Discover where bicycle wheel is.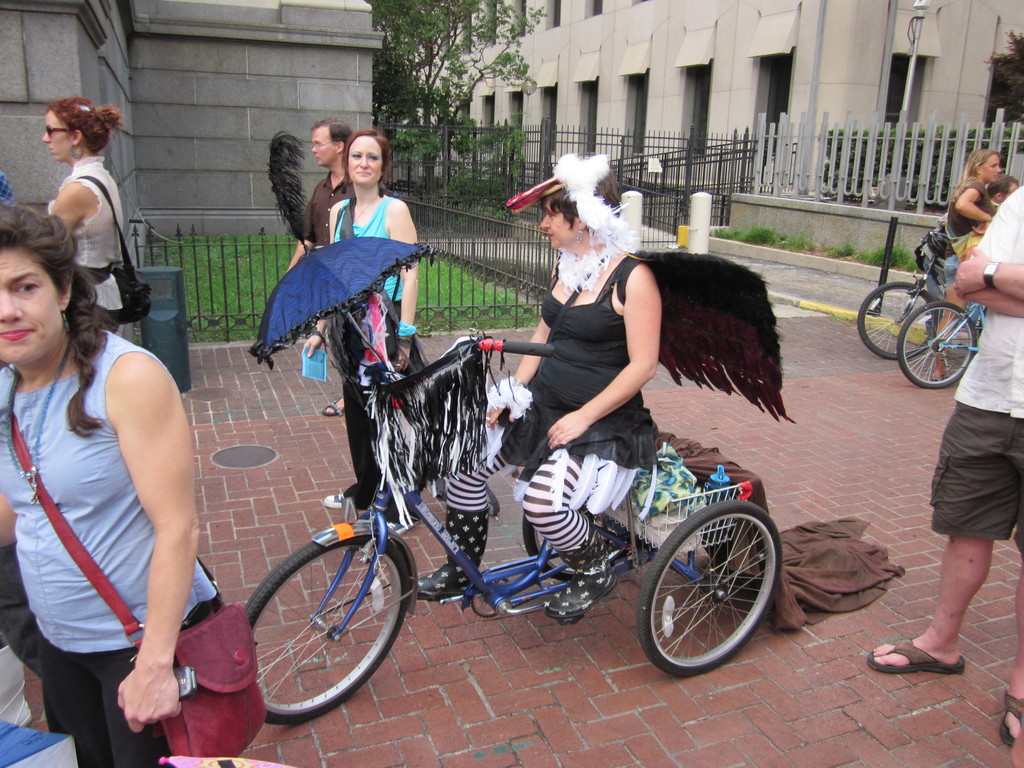
Discovered at [240,531,413,725].
